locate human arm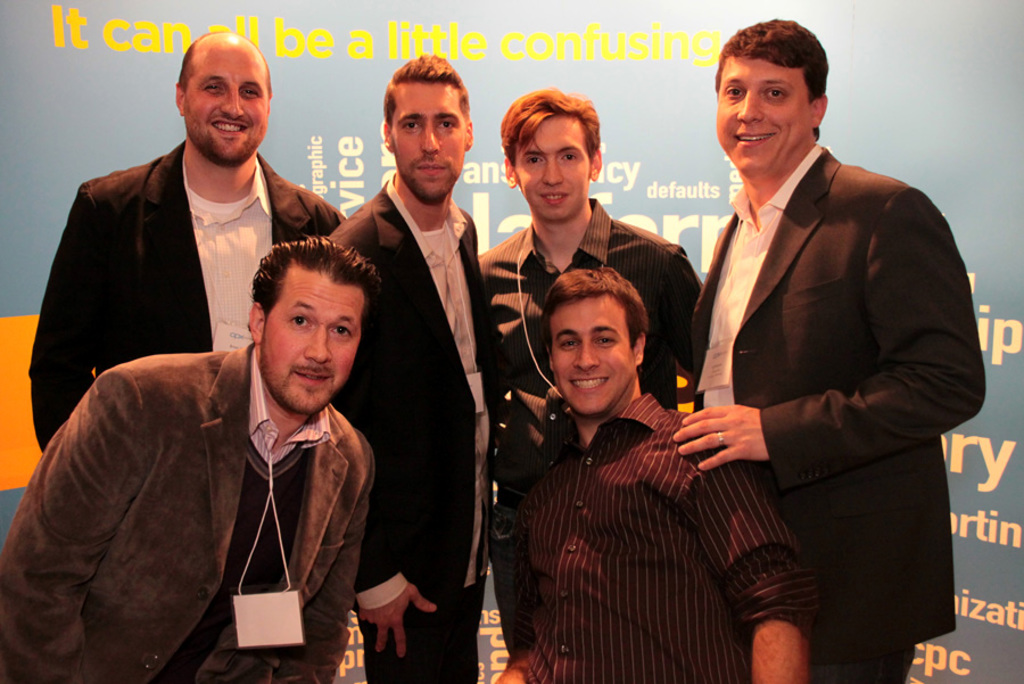
bbox=[683, 446, 818, 683]
